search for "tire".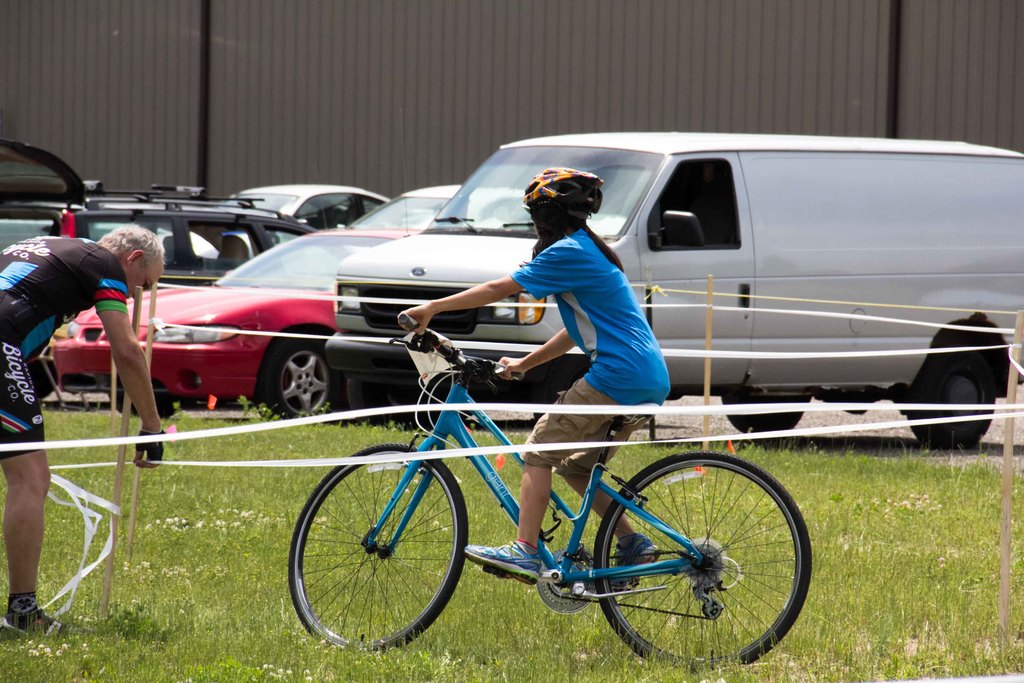
Found at [25,359,60,397].
